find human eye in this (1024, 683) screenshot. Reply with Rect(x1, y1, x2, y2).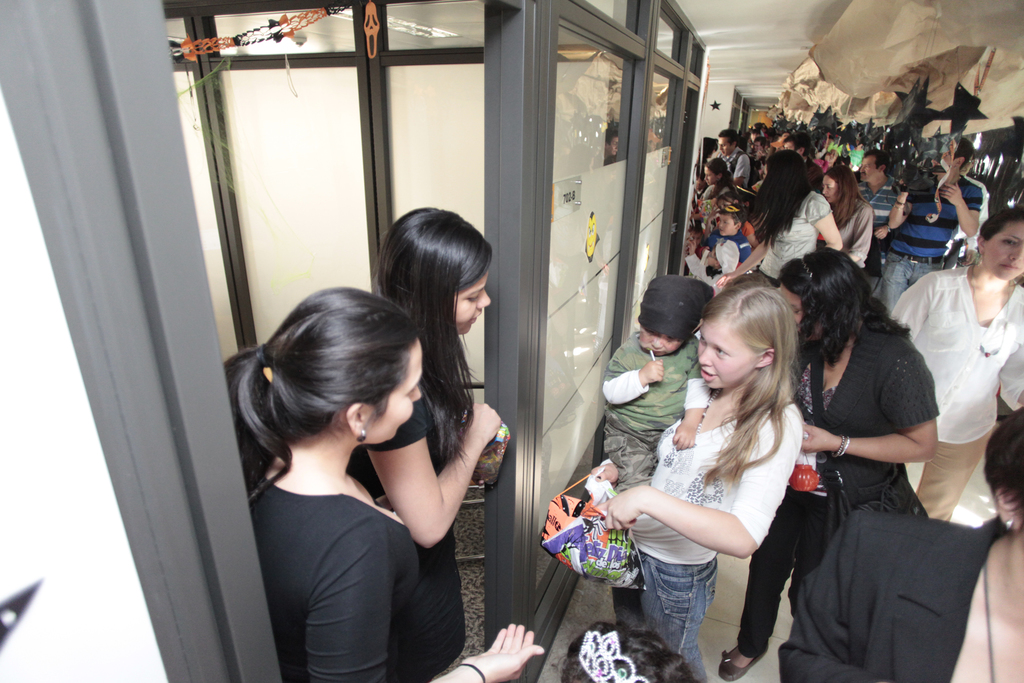
Rect(999, 238, 1019, 245).
